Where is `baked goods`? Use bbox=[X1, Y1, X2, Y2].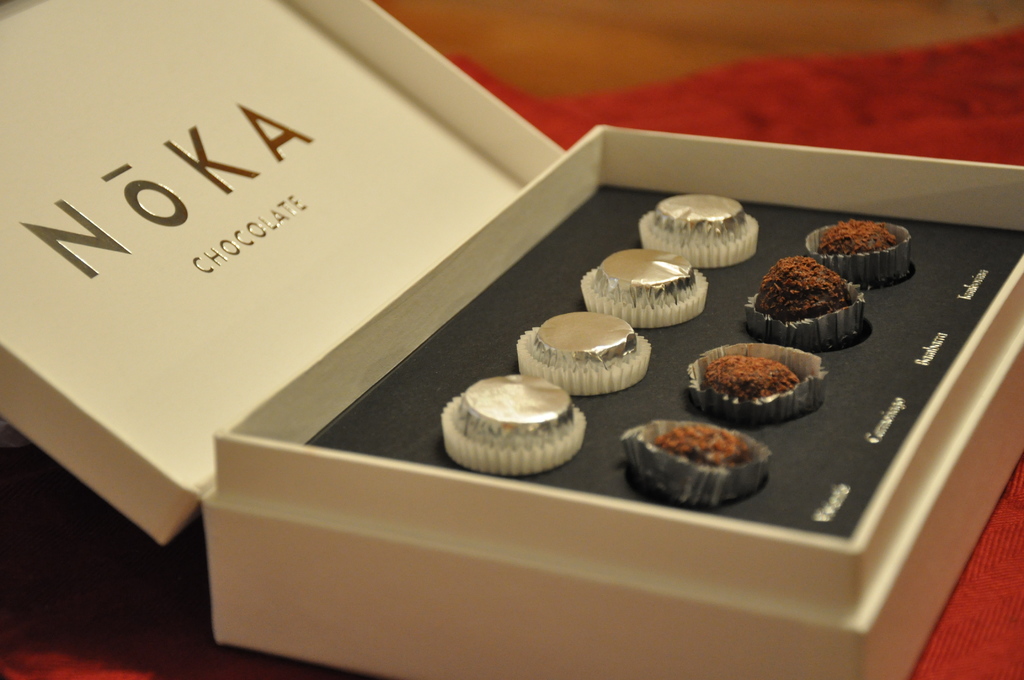
bbox=[701, 353, 800, 404].
